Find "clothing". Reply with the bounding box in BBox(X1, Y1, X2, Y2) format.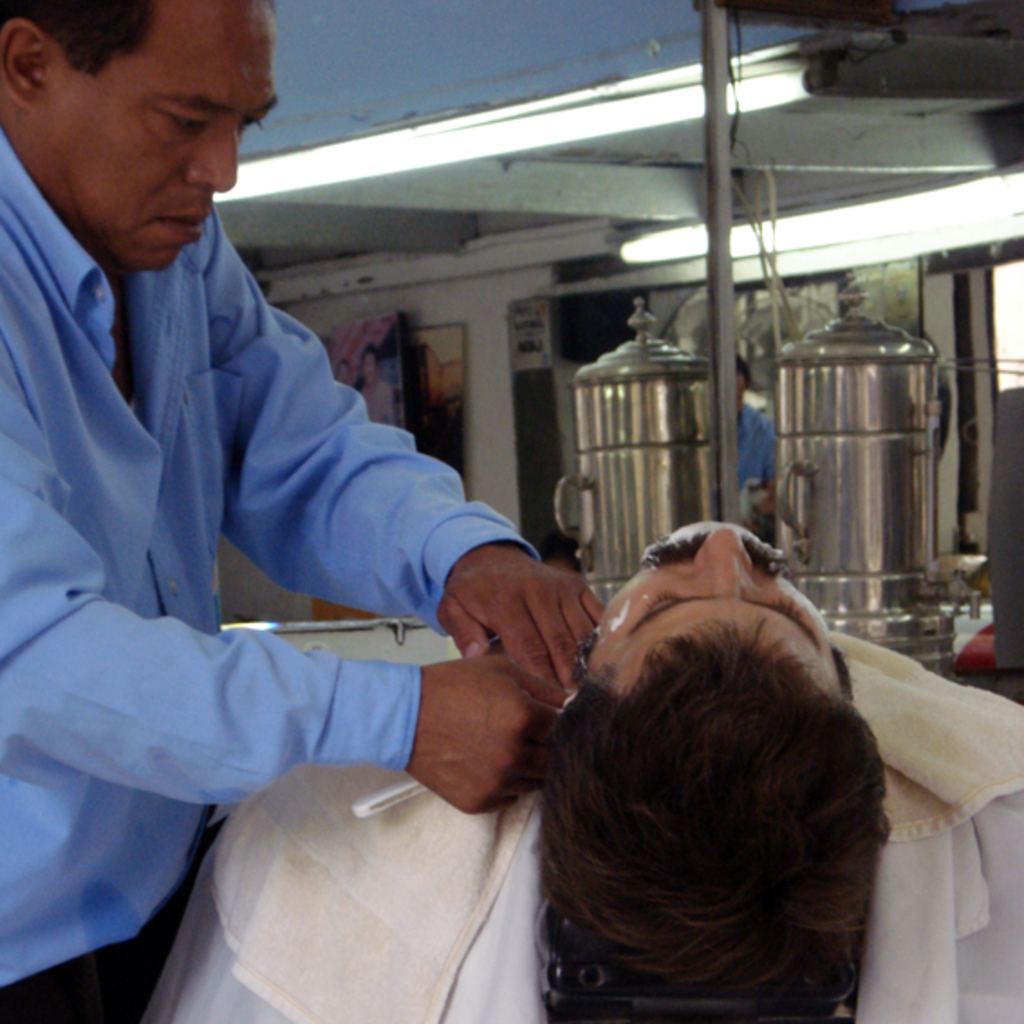
BBox(0, 125, 535, 1022).
